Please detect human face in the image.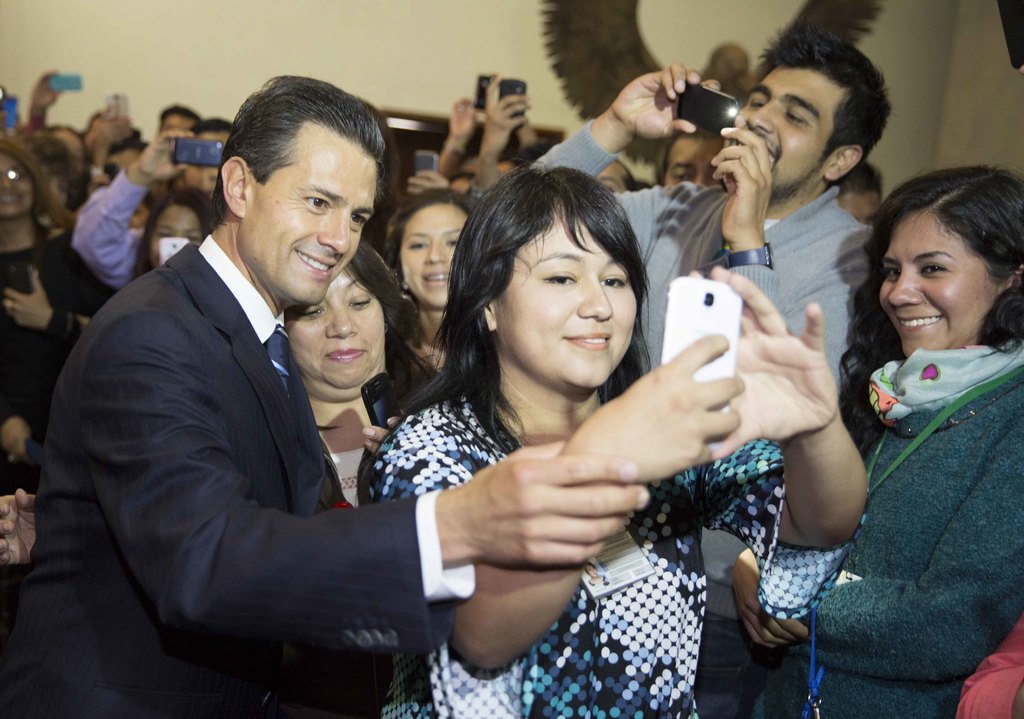
(724, 64, 840, 195).
